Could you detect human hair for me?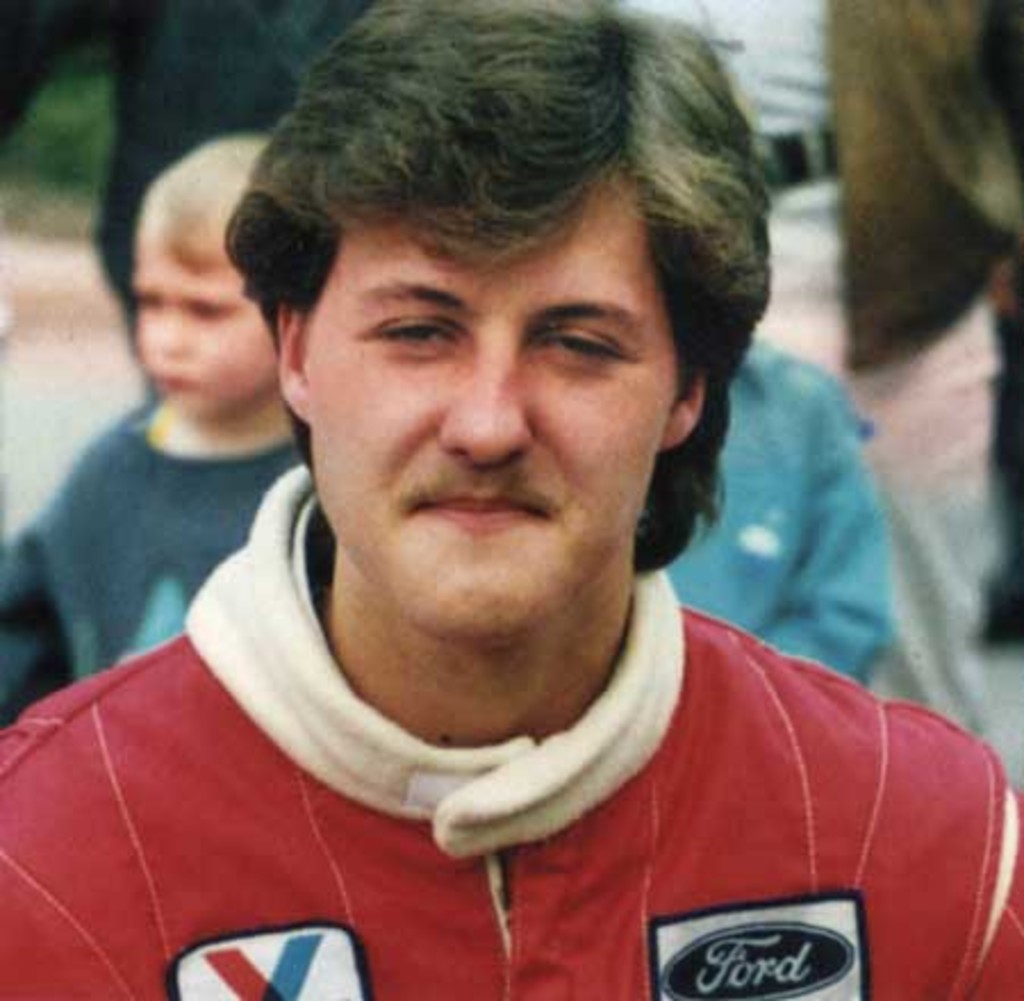
Detection result: [223,9,751,526].
